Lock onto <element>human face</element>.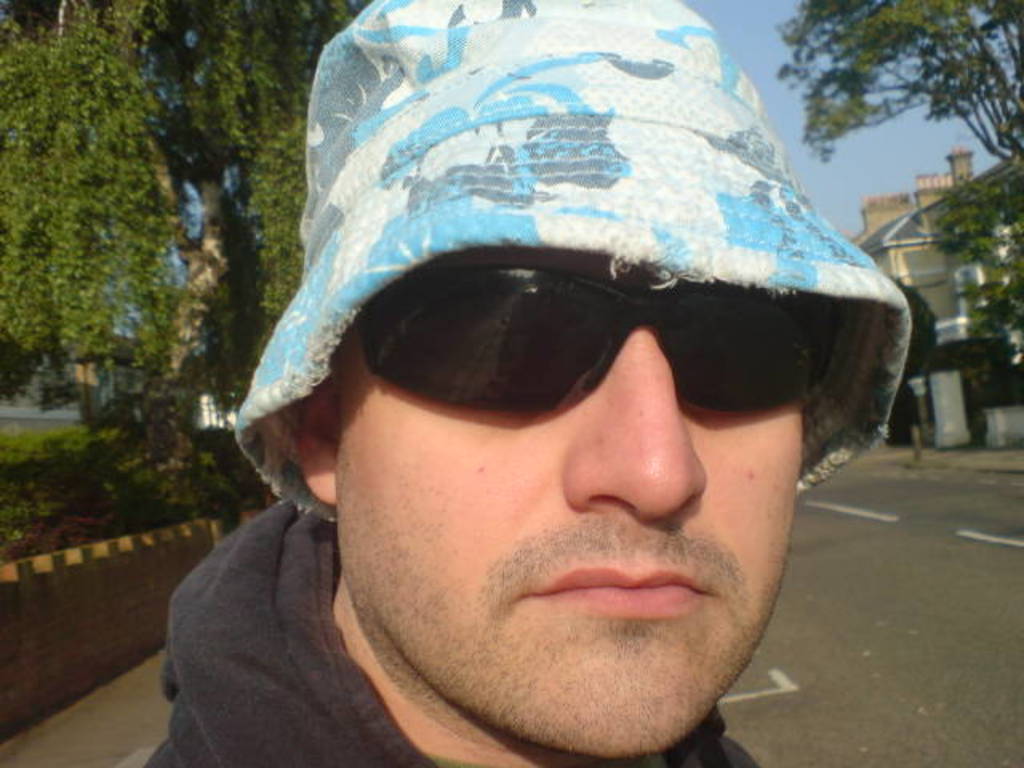
Locked: rect(336, 250, 805, 749).
